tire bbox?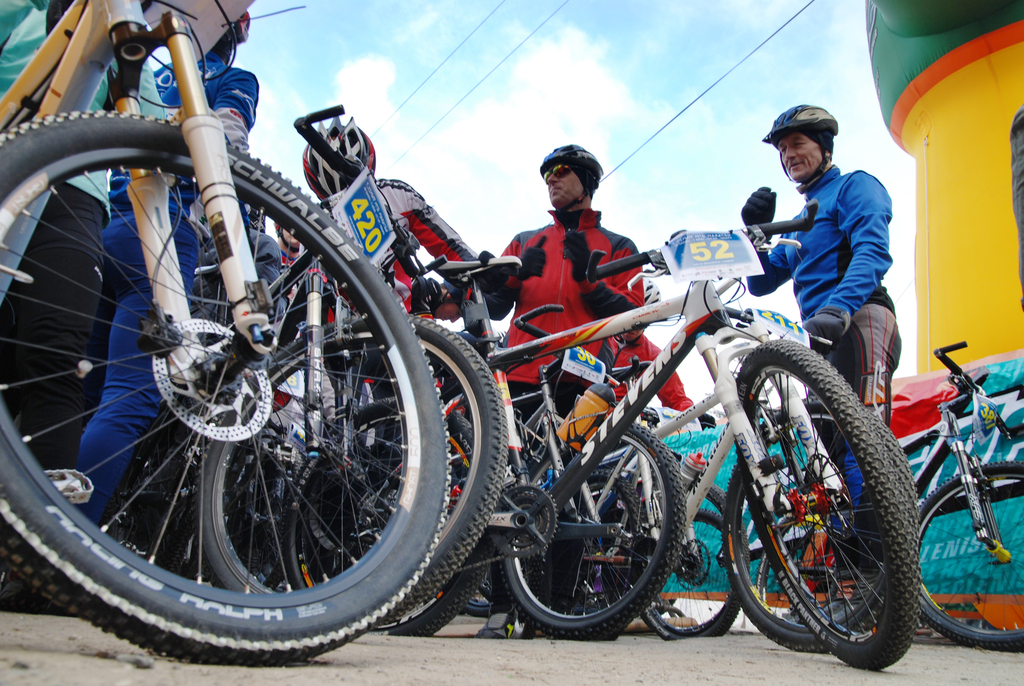
[197,313,512,635]
